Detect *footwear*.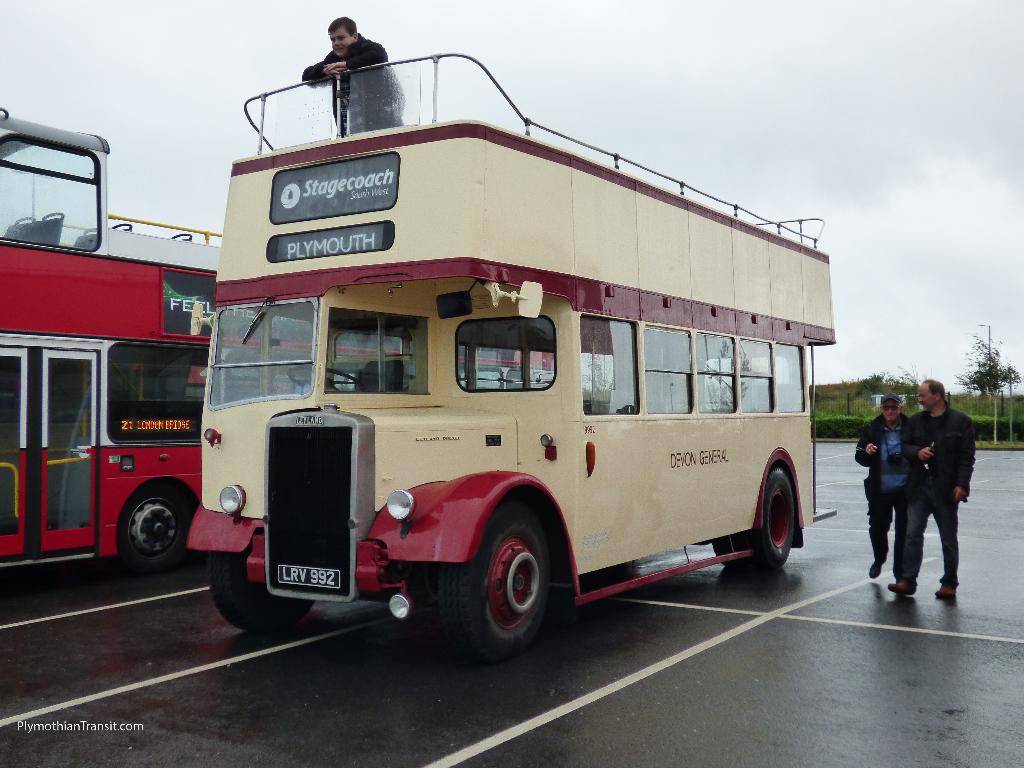
Detected at [890,578,916,594].
